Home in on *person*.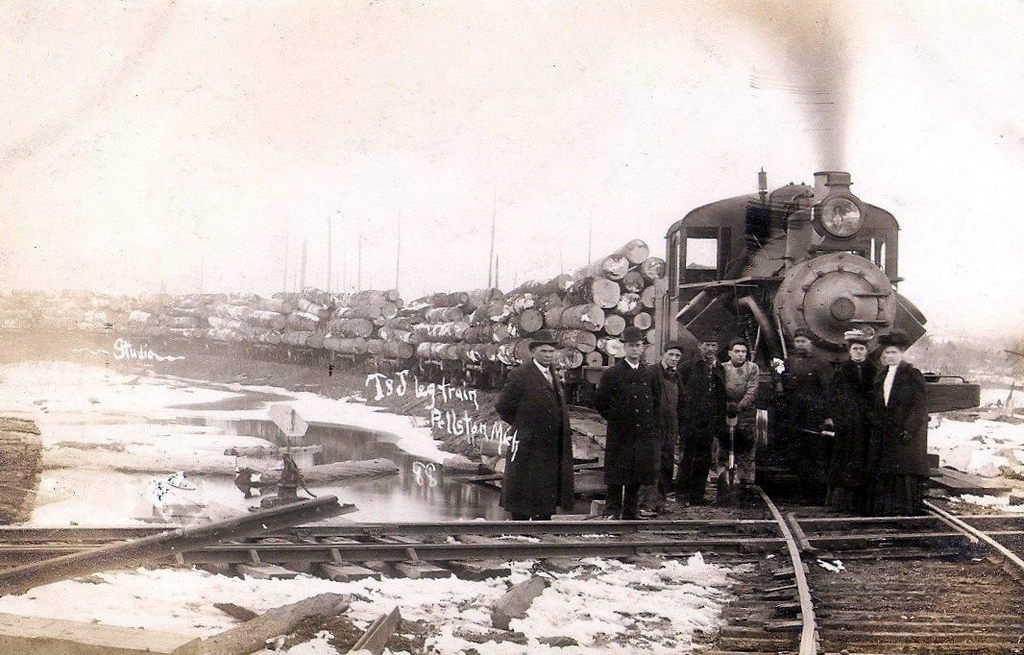
Homed in at 593,325,663,522.
